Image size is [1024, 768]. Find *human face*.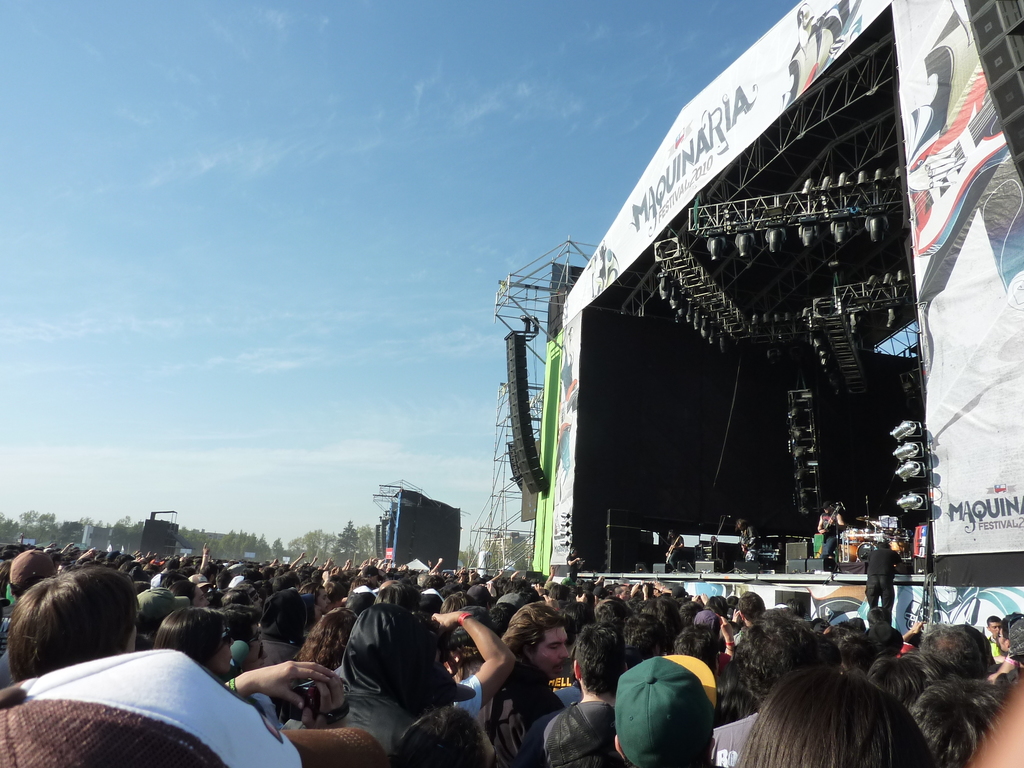
118/627/136/653.
